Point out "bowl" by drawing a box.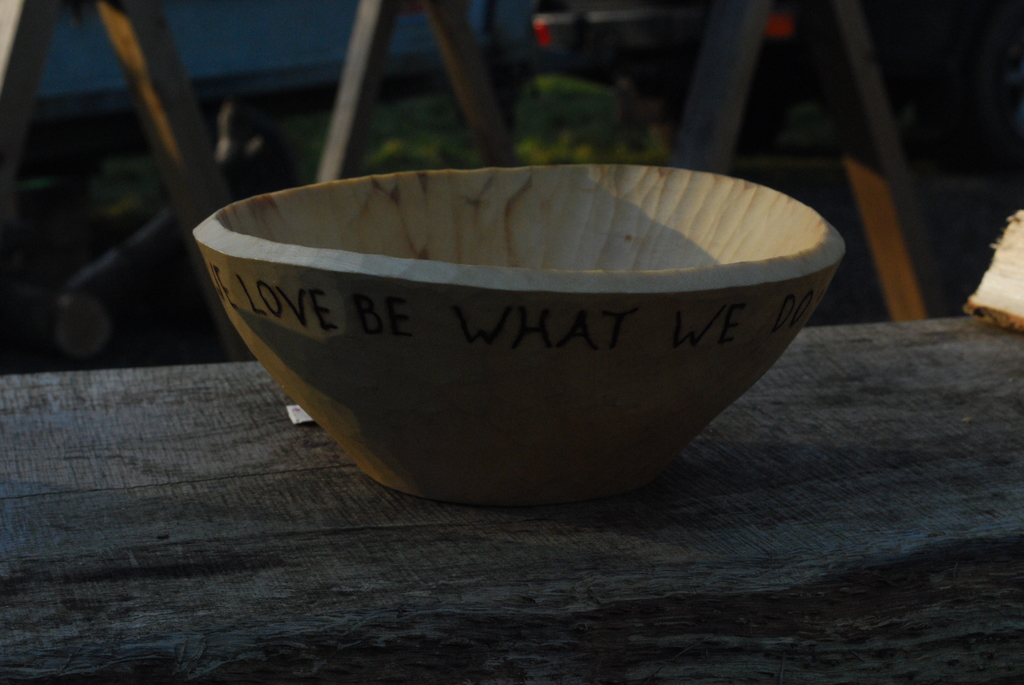
BBox(187, 158, 845, 502).
